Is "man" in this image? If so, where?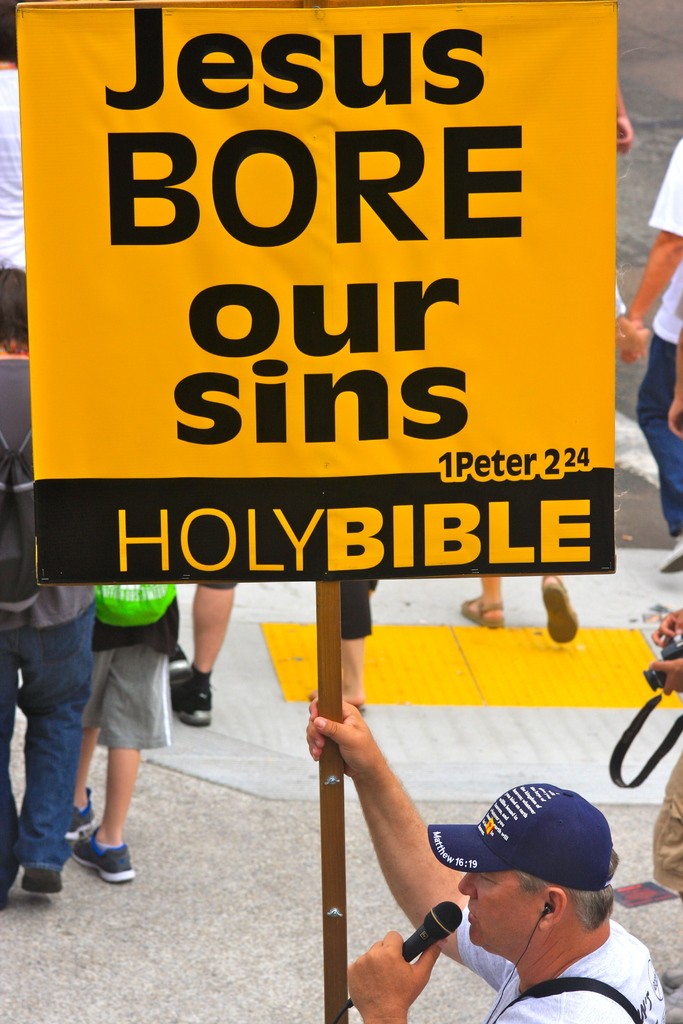
Yes, at [0, 0, 24, 268].
